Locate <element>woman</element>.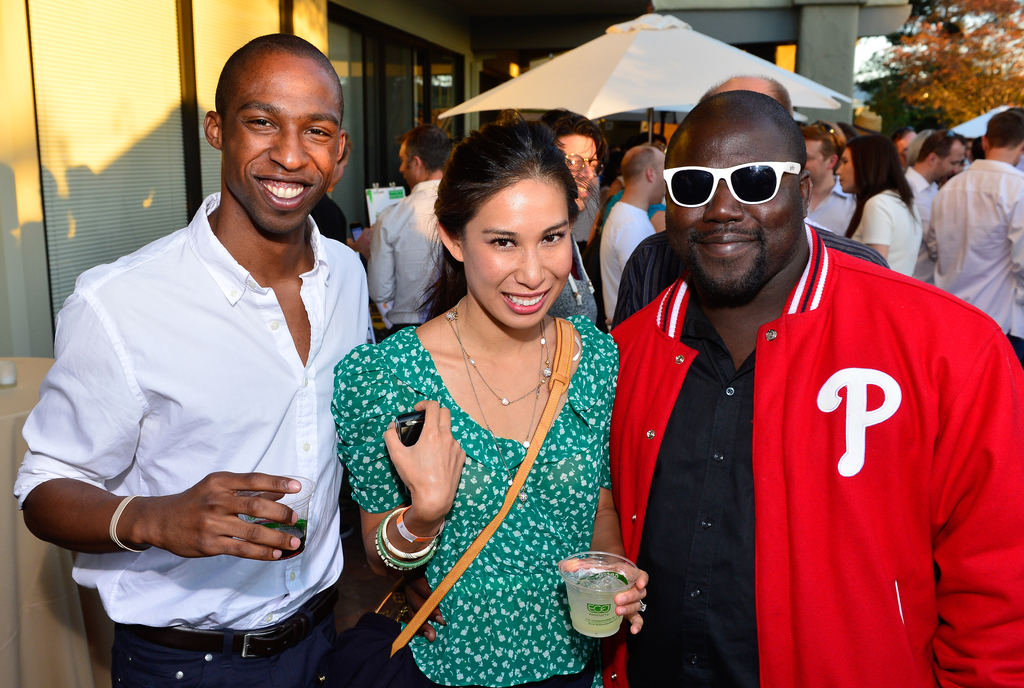
Bounding box: {"left": 336, "top": 122, "right": 648, "bottom": 687}.
